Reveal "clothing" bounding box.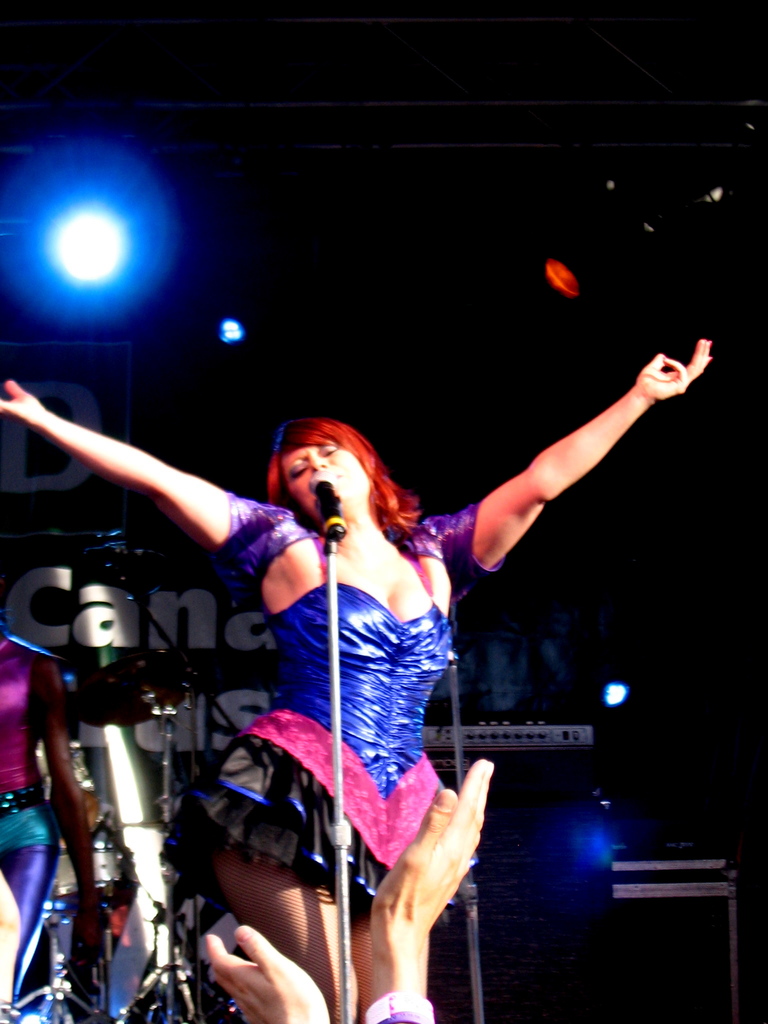
Revealed: bbox=(252, 503, 509, 982).
